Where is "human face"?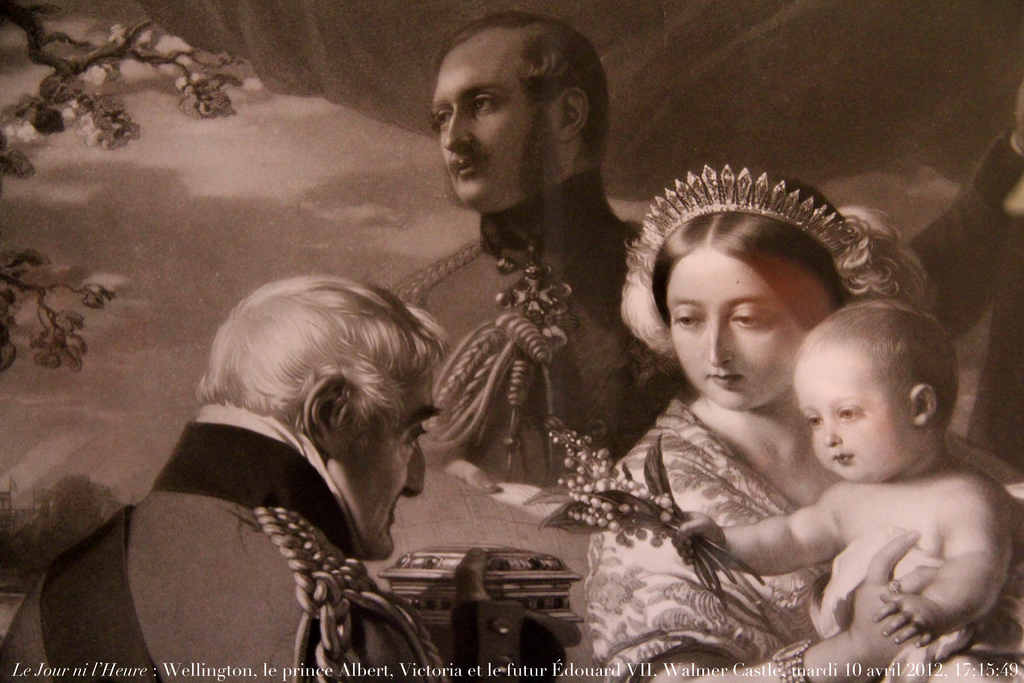
668,249,796,409.
